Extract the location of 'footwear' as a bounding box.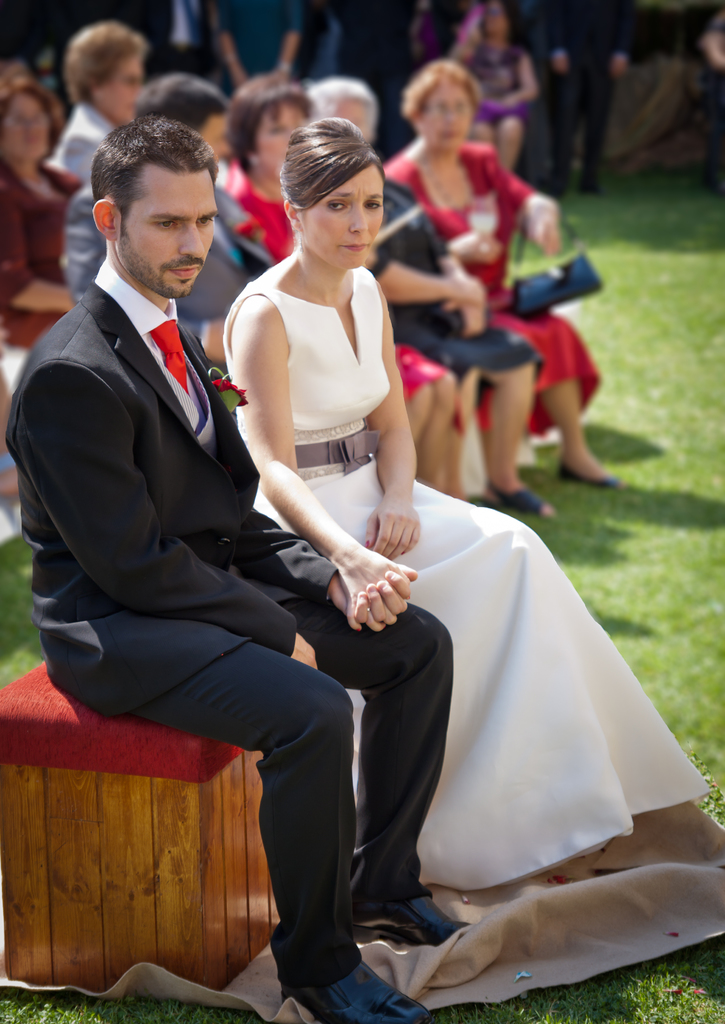
[x1=346, y1=883, x2=484, y2=953].
